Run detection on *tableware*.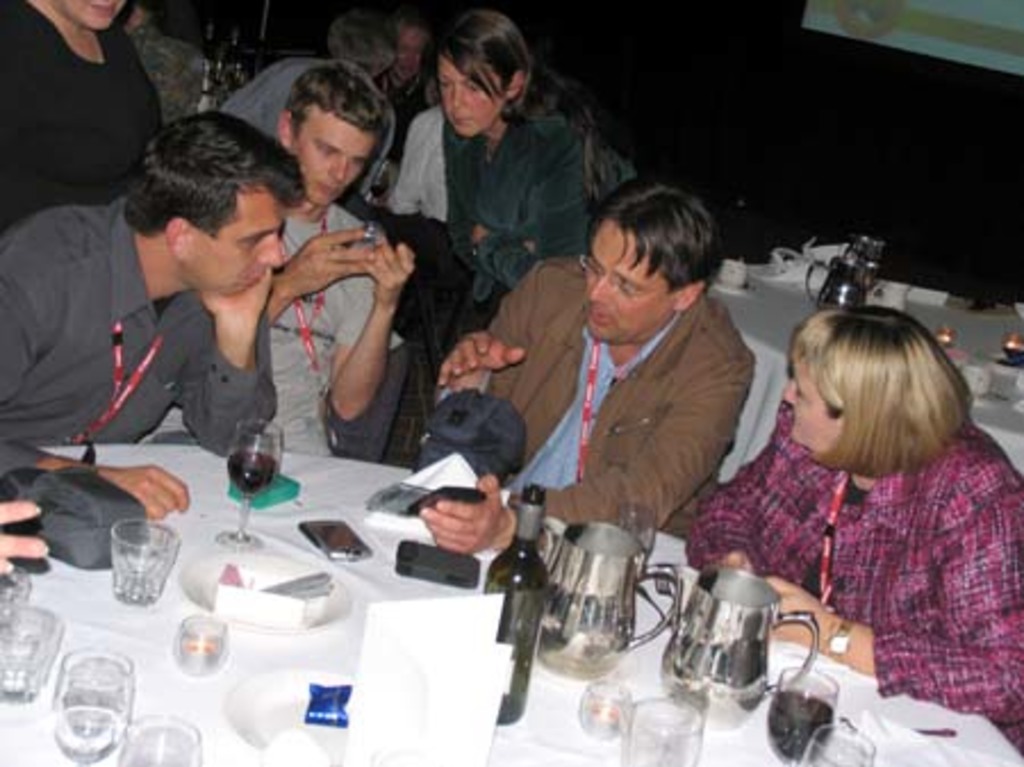
Result: 171,608,225,676.
